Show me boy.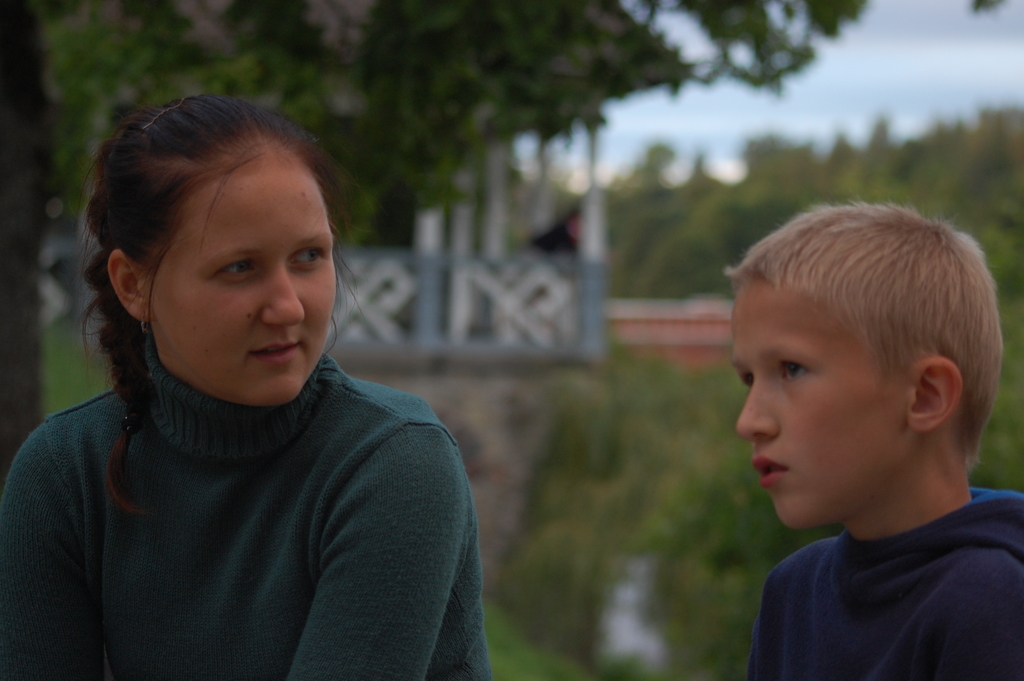
boy is here: (left=686, top=185, right=1023, bottom=680).
